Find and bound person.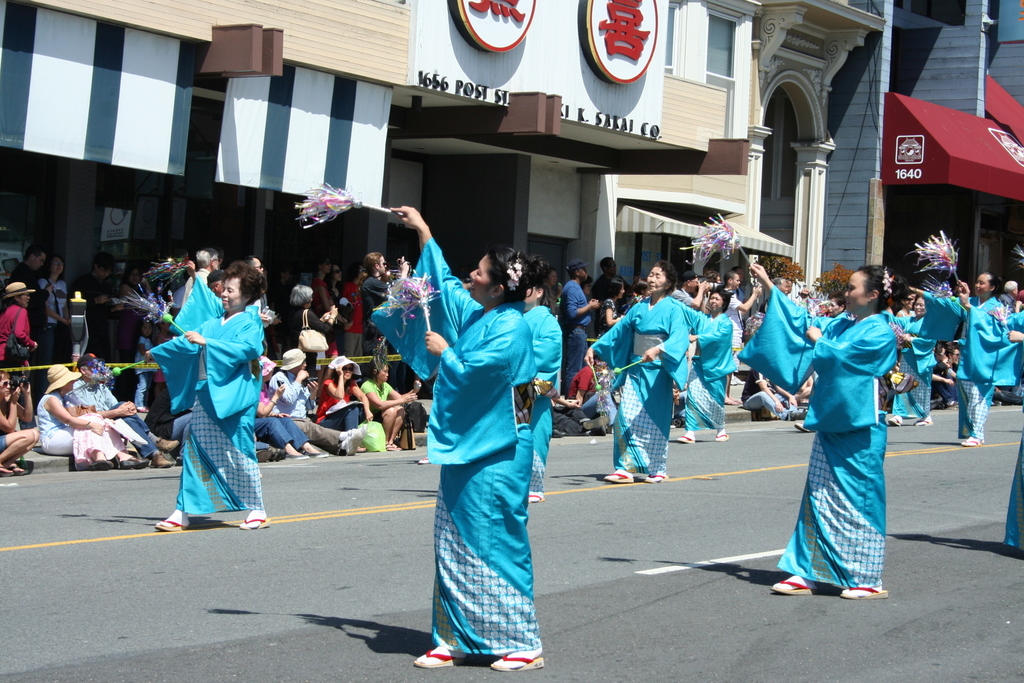
Bound: bbox(573, 256, 705, 485).
